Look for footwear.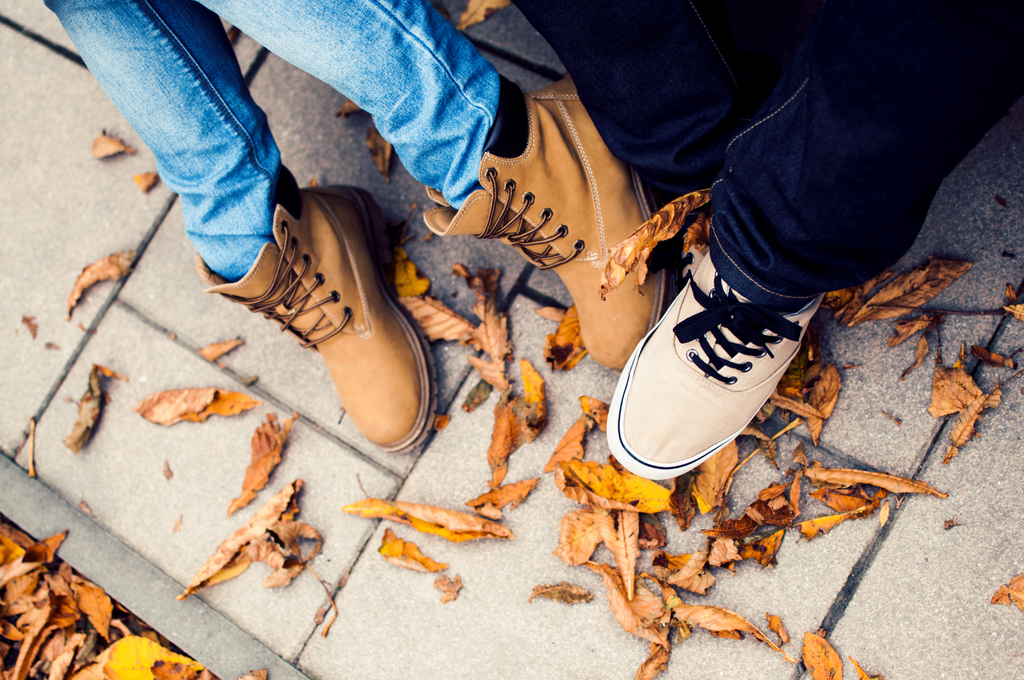
Found: BBox(197, 185, 438, 451).
